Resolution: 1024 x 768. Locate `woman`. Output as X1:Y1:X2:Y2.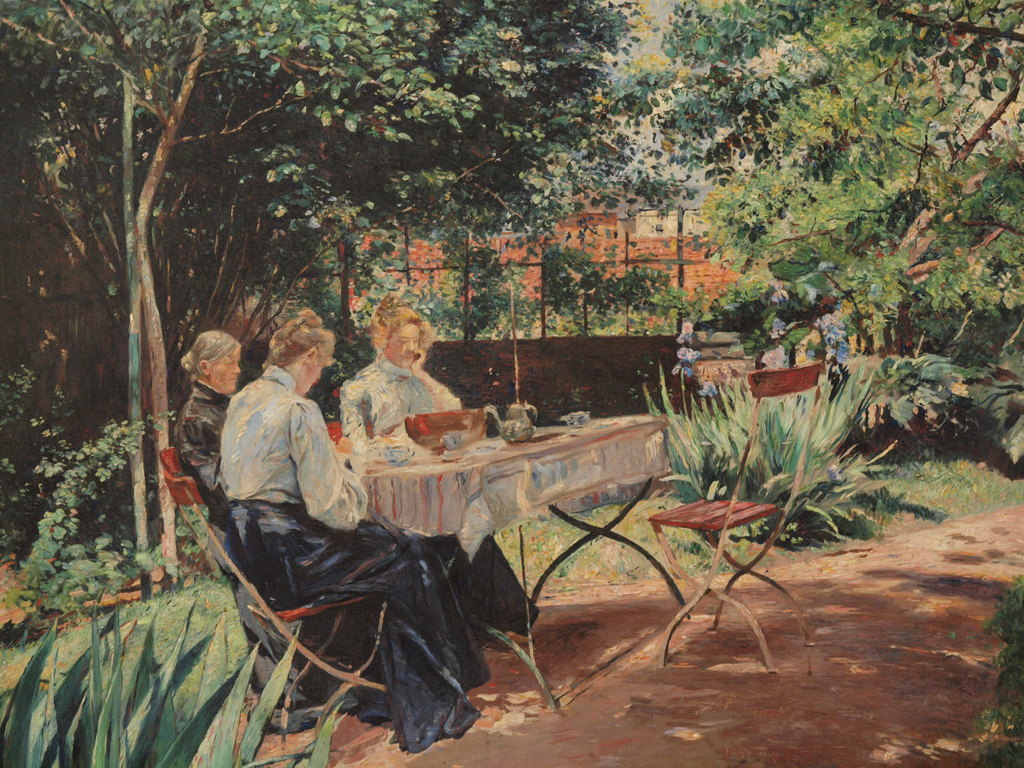
202:304:490:754.
